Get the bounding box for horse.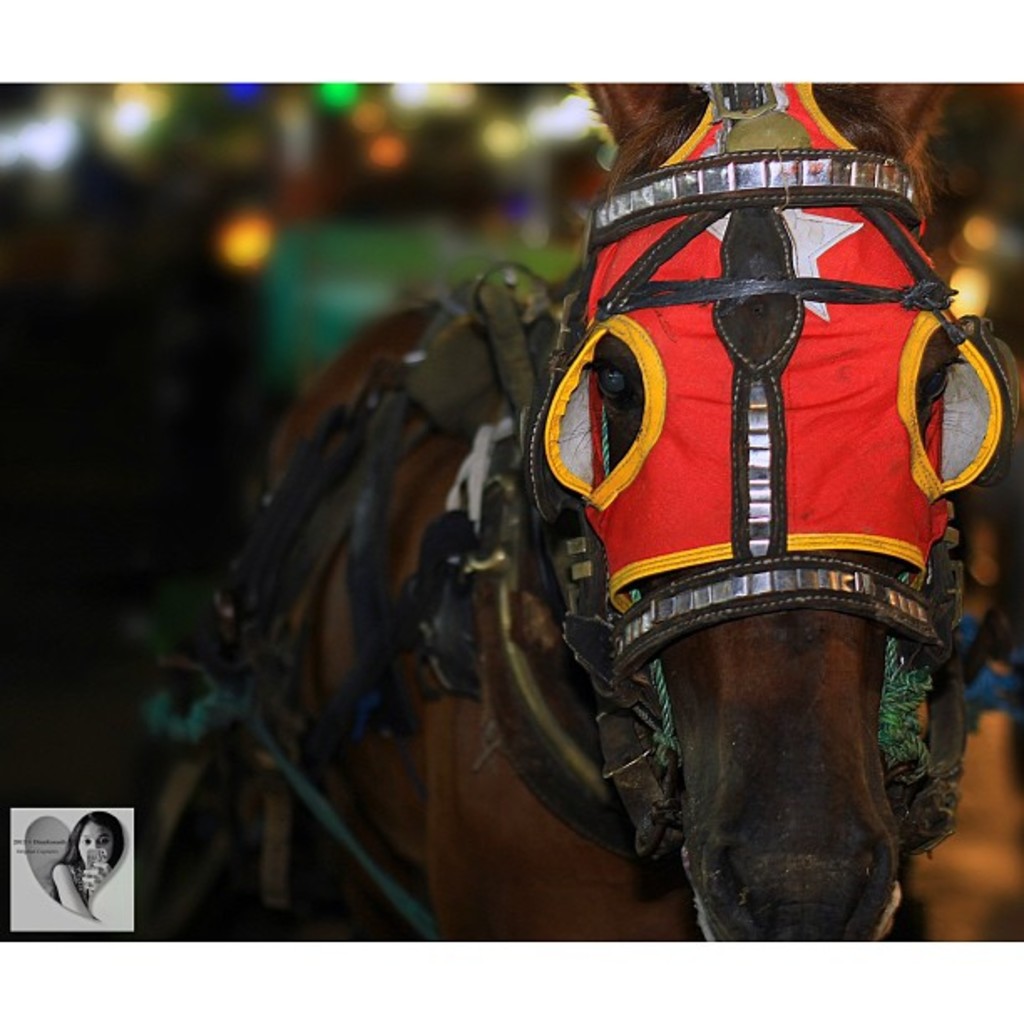
(left=256, top=84, right=975, bottom=952).
